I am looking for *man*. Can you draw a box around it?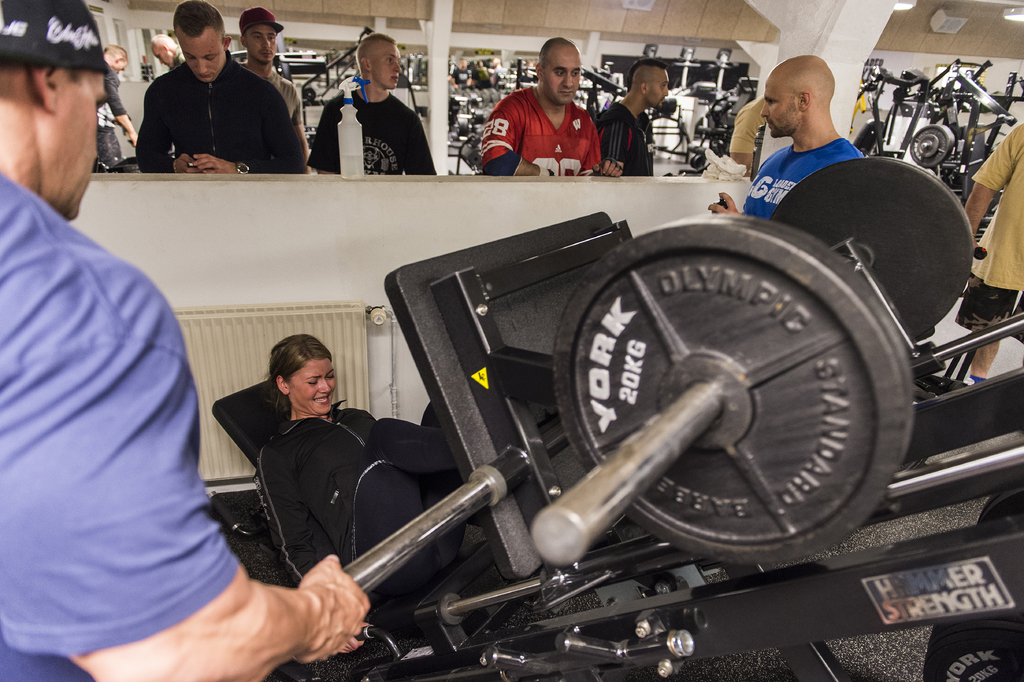
Sure, the bounding box is {"left": 596, "top": 60, "right": 671, "bottom": 174}.
